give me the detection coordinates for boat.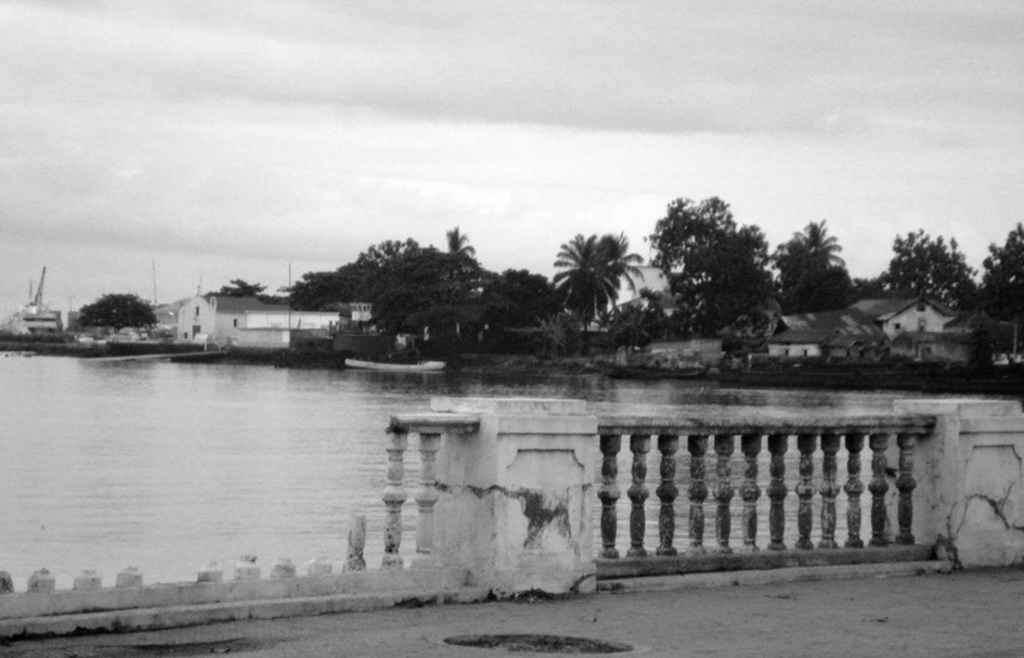
box=[2, 276, 79, 351].
